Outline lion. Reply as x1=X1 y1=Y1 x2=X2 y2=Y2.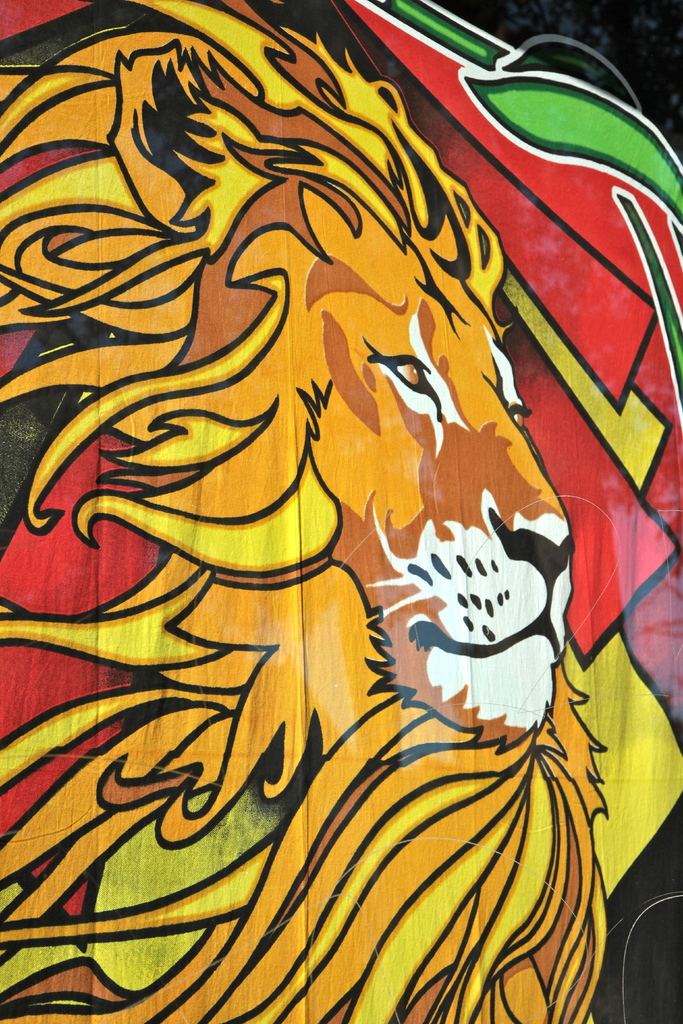
x1=0 y1=0 x2=607 y2=1023.
